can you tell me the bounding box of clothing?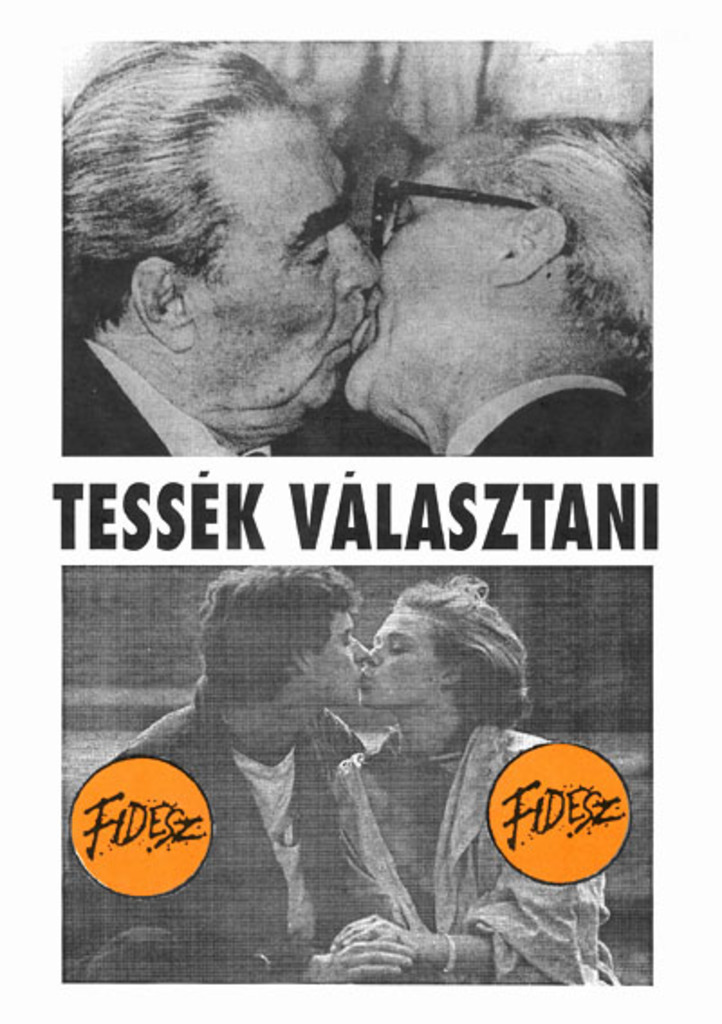
x1=444 y1=379 x2=653 y2=455.
